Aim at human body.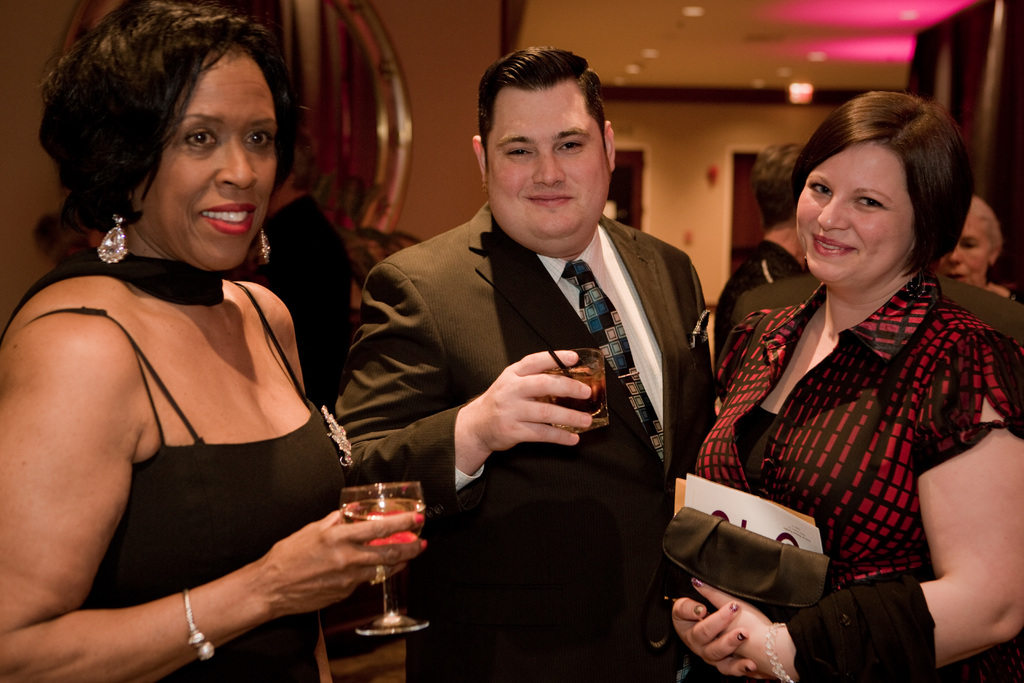
Aimed at l=248, t=185, r=356, b=403.
